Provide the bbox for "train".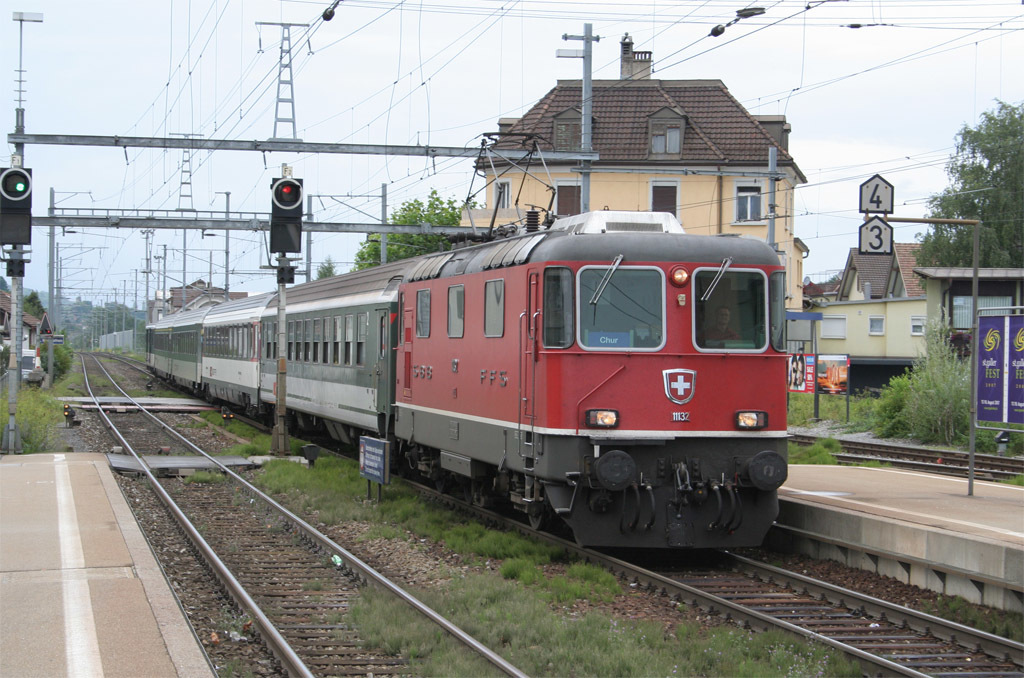
147, 129, 784, 554.
